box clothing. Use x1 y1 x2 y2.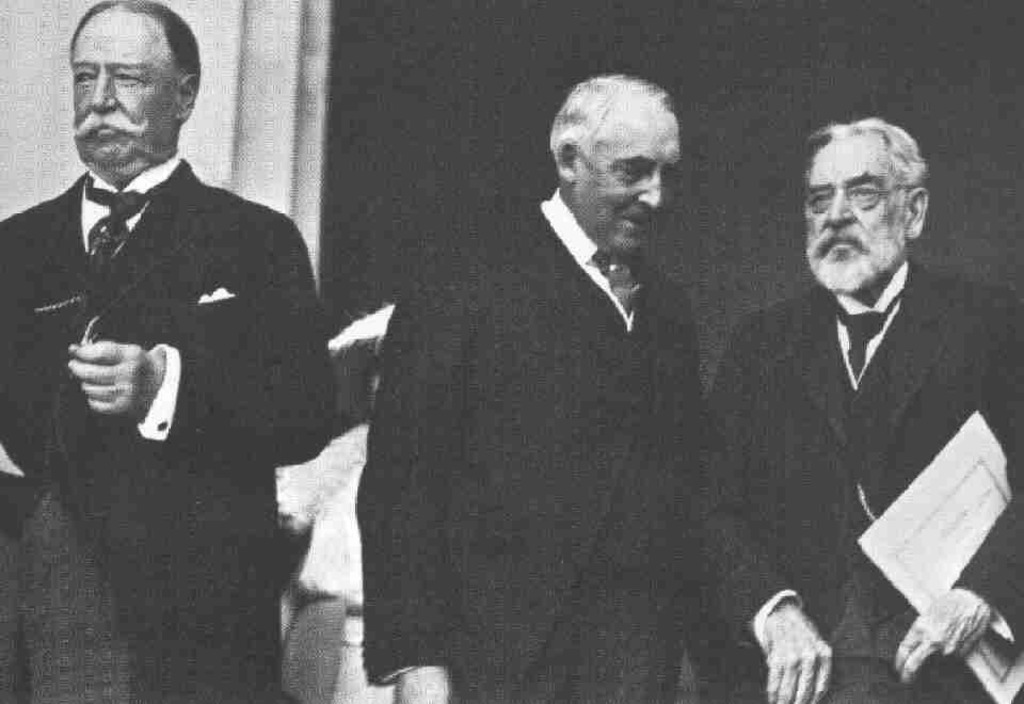
4 150 335 703.
